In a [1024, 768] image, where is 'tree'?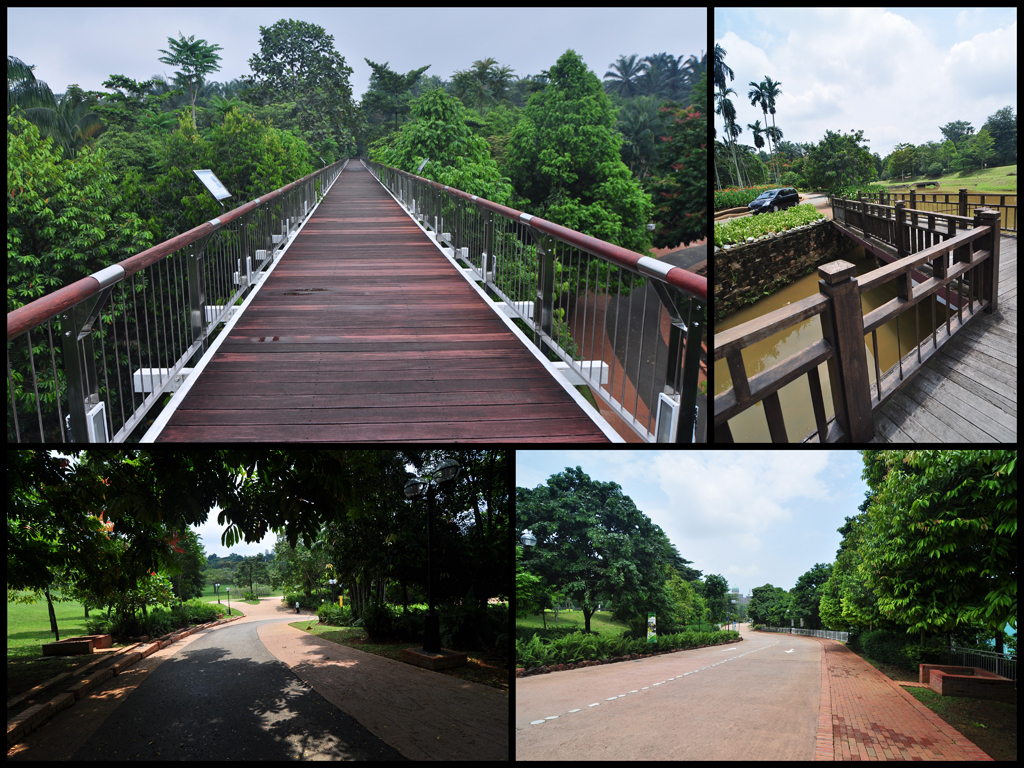
{"x1": 740, "y1": 65, "x2": 787, "y2": 182}.
